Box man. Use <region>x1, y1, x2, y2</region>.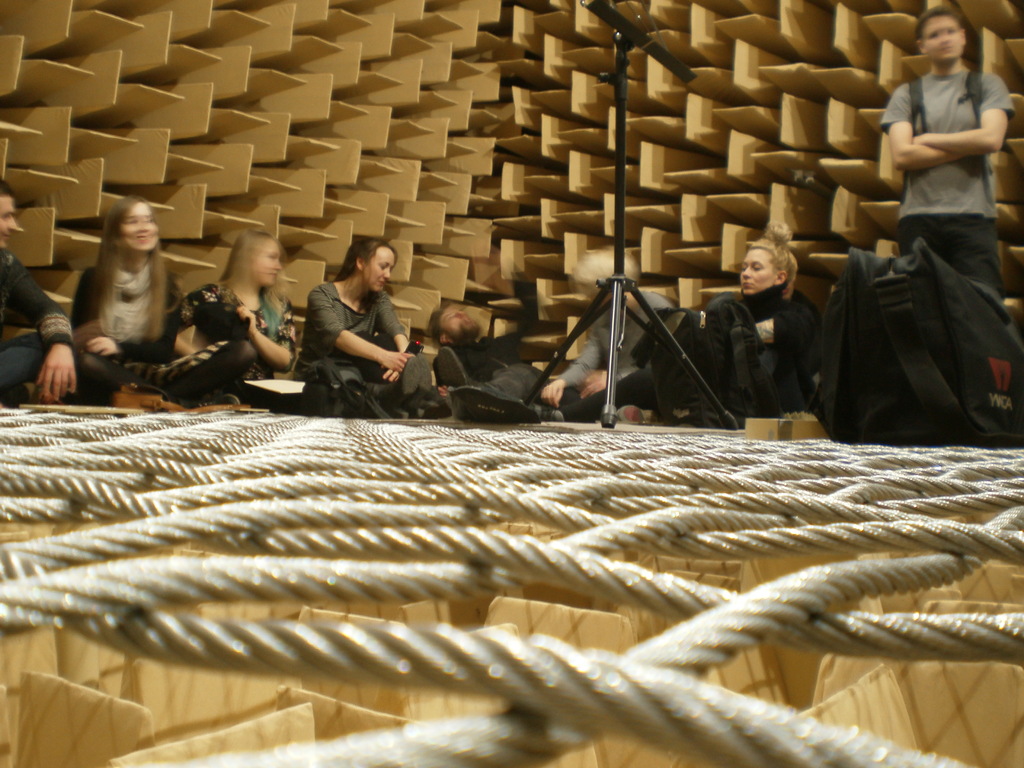
<region>0, 175, 81, 406</region>.
